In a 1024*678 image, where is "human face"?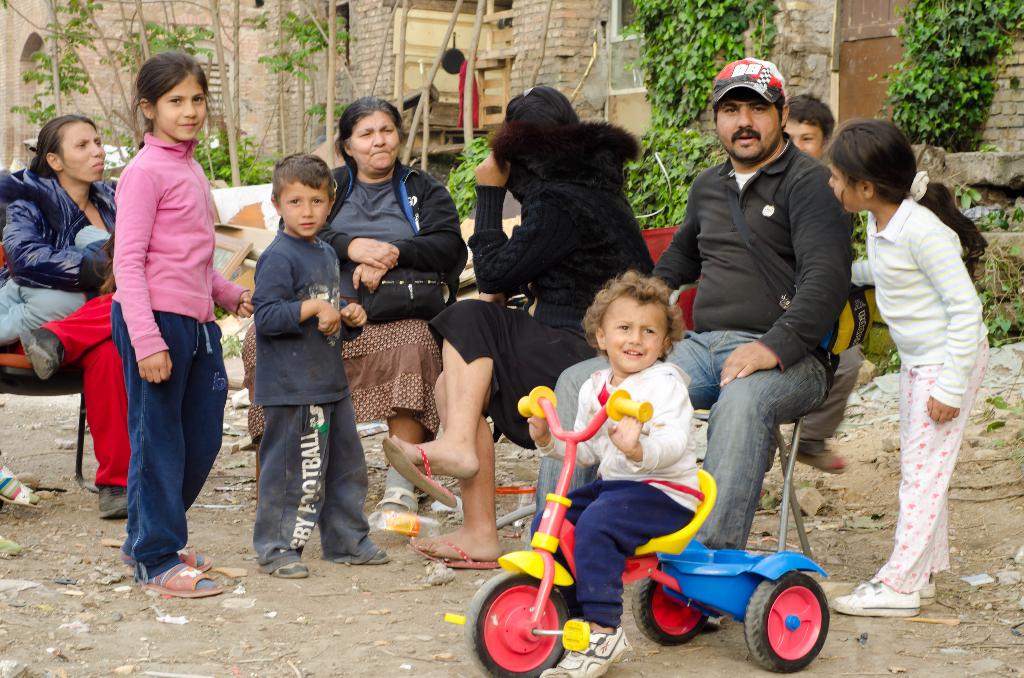
BBox(829, 163, 859, 211).
